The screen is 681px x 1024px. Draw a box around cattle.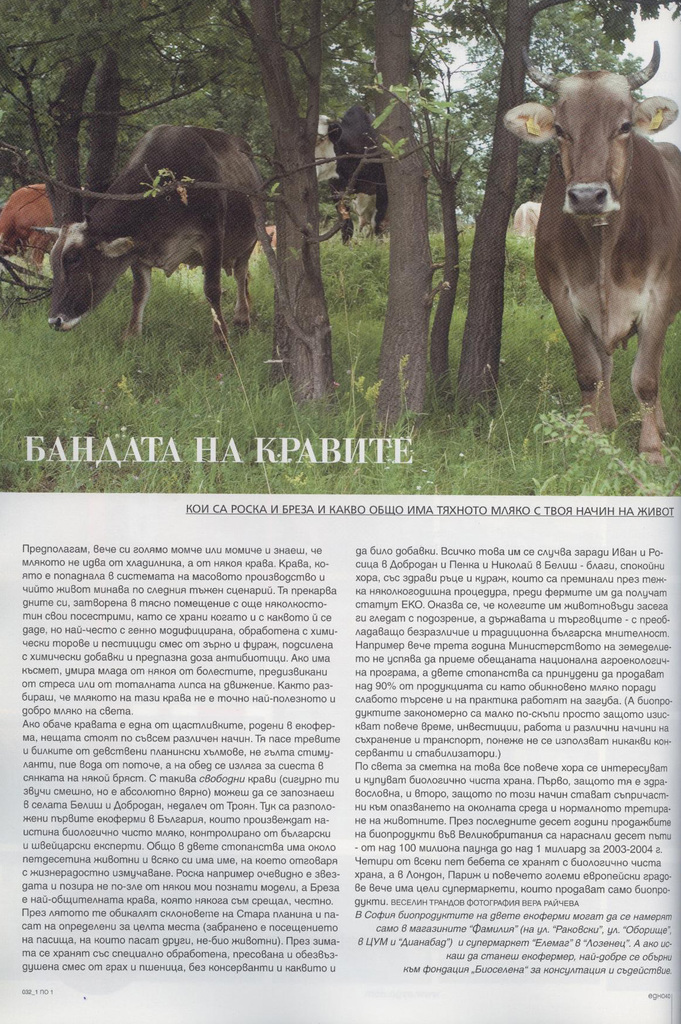
<region>0, 186, 63, 294</region>.
